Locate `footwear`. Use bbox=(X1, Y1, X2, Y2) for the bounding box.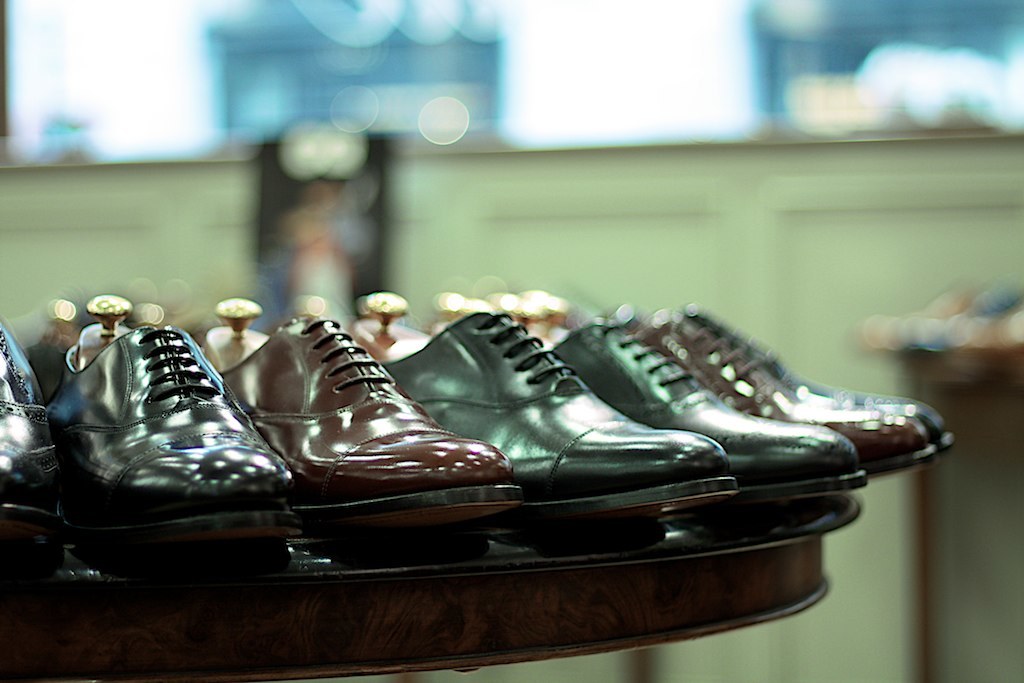
bbox=(215, 309, 523, 499).
